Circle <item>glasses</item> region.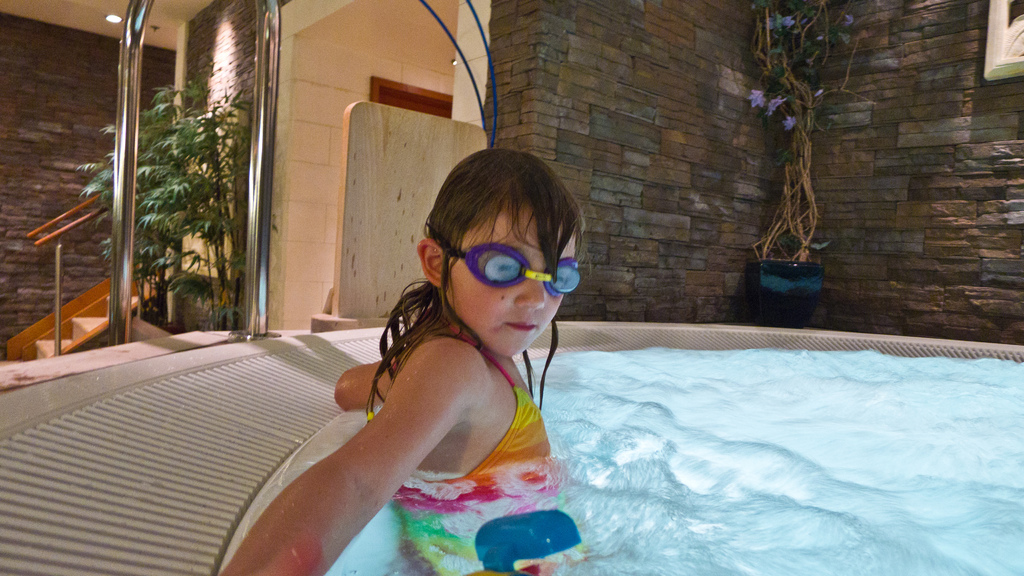
Region: select_region(447, 255, 580, 295).
